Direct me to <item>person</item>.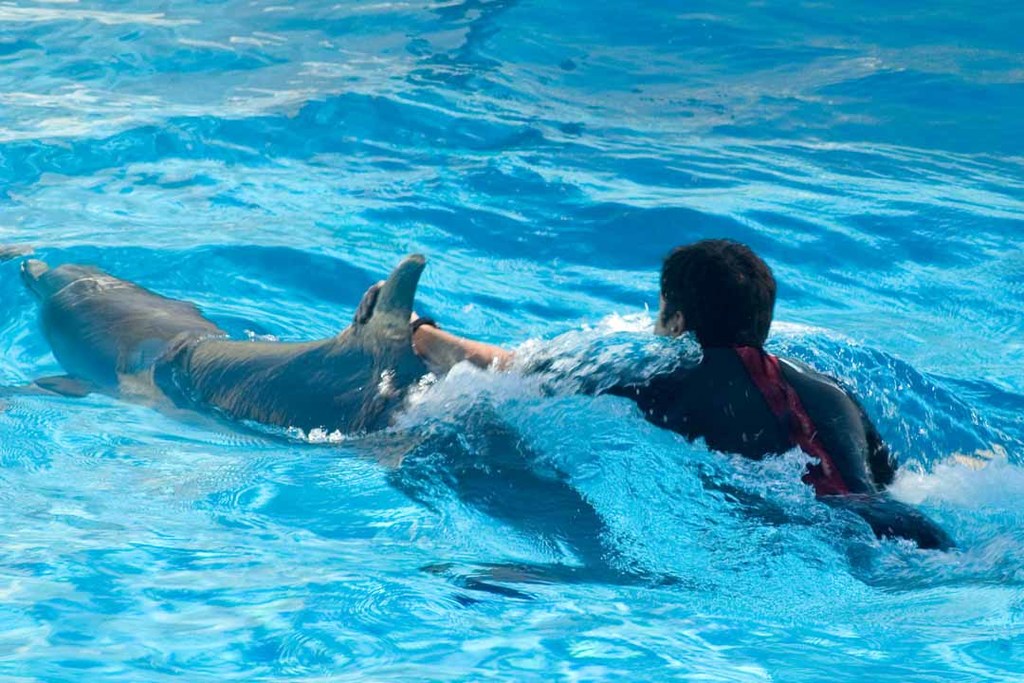
Direction: region(358, 232, 960, 553).
